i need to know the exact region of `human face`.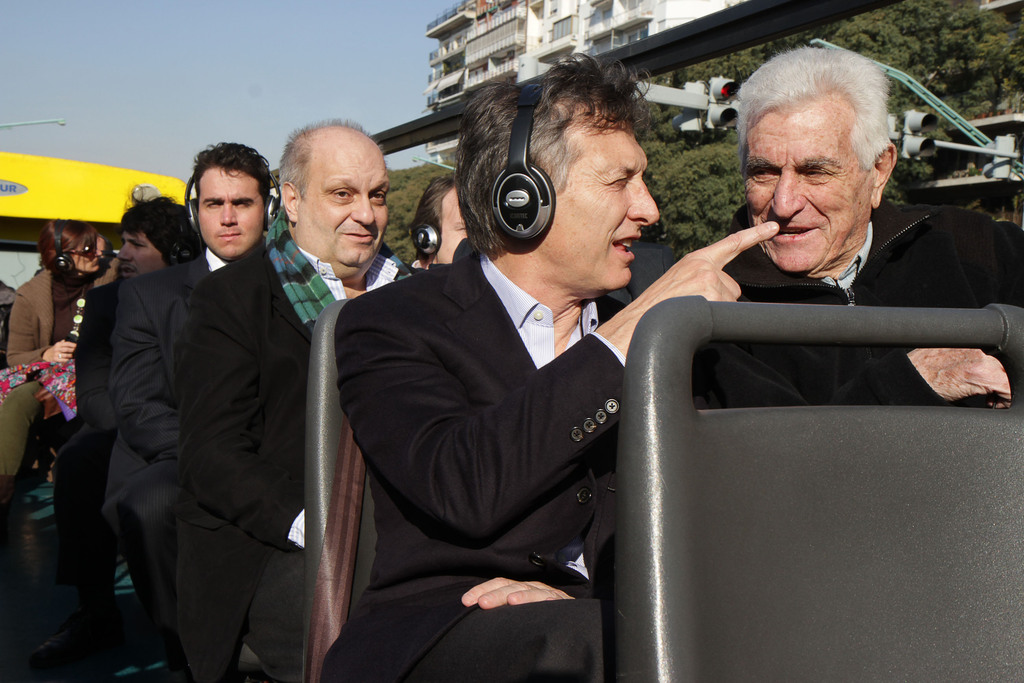
Region: 536:120:662:294.
